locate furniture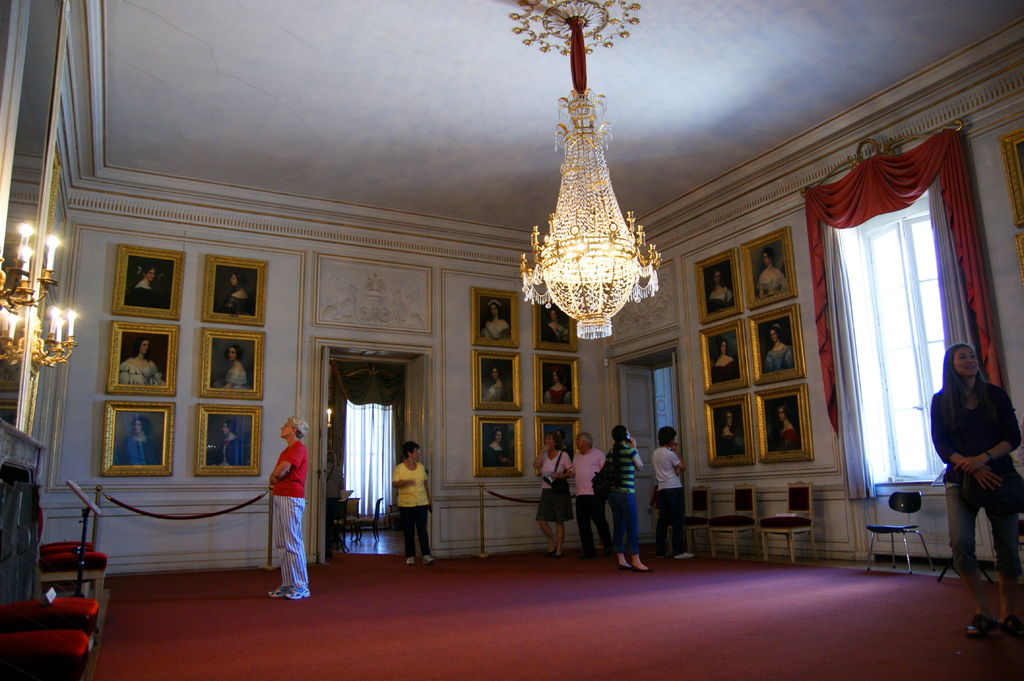
box=[710, 479, 762, 561]
